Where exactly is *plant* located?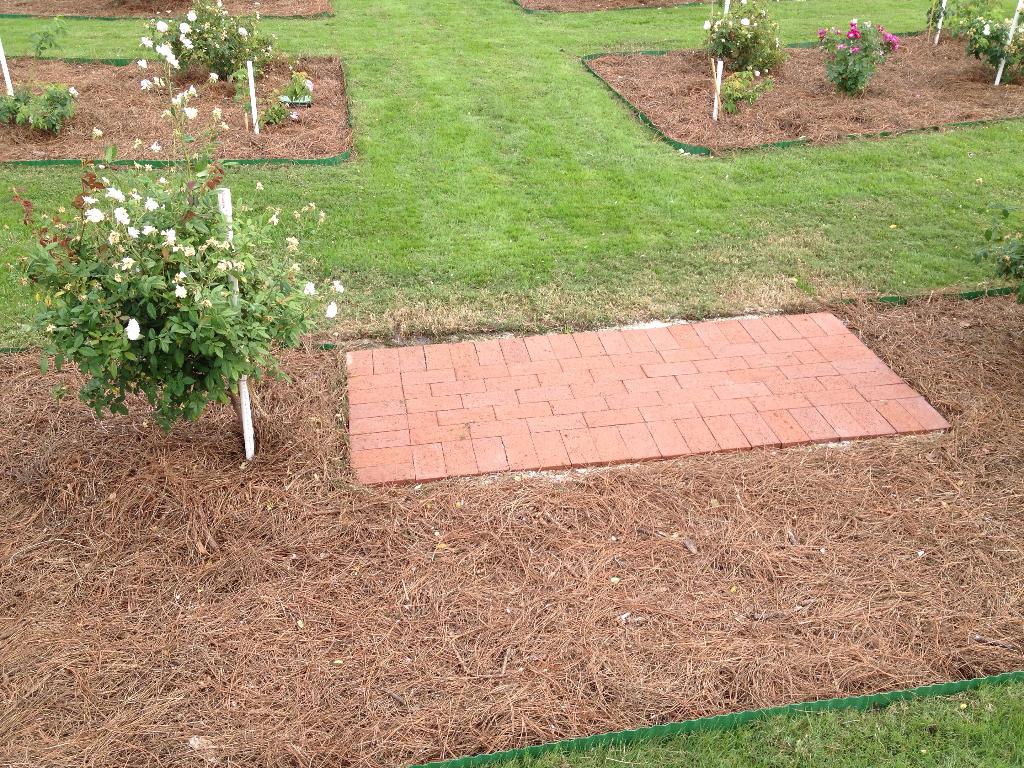
Its bounding box is bbox(813, 16, 909, 94).
